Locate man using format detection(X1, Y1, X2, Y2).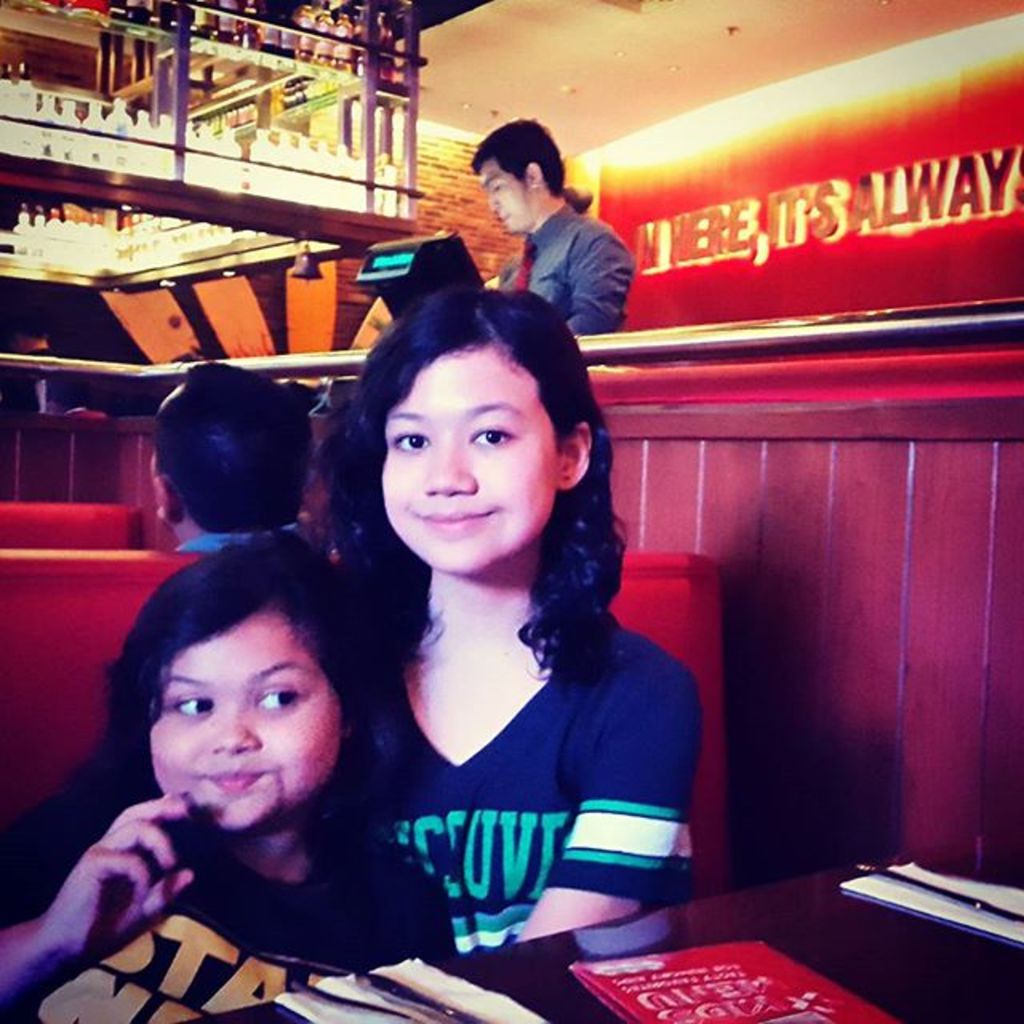
detection(474, 115, 638, 331).
